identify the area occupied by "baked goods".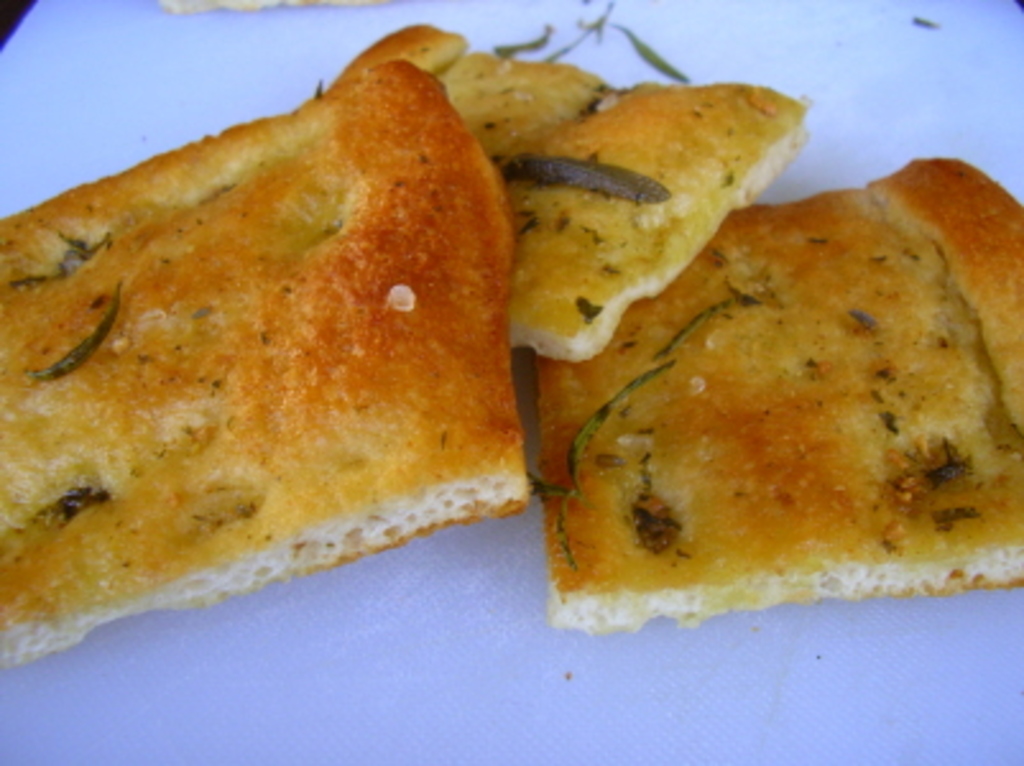
Area: crop(5, 0, 526, 672).
